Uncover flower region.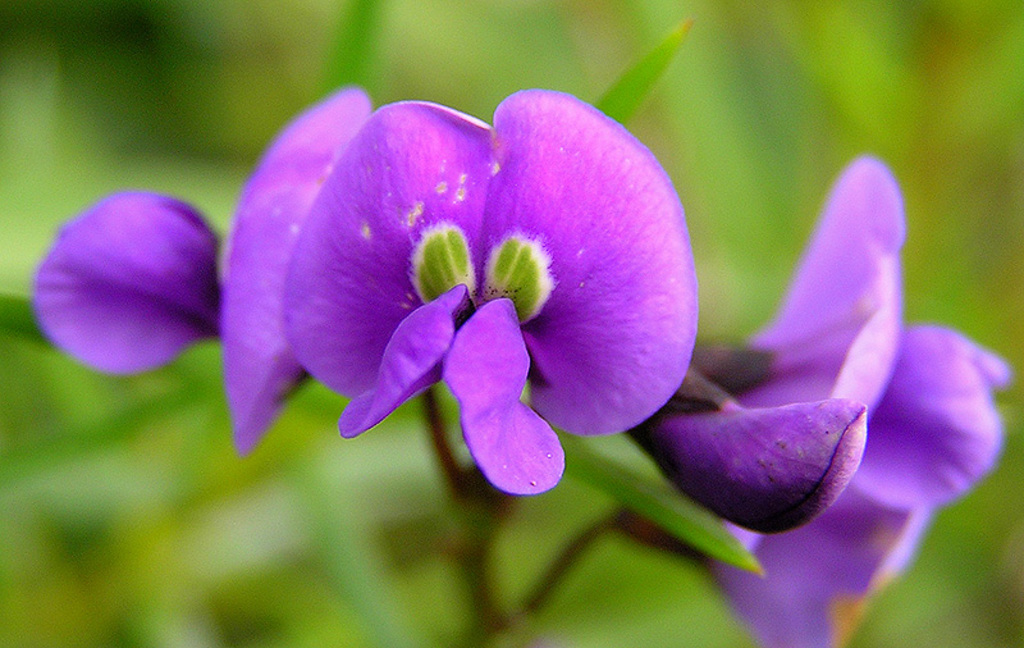
Uncovered: [28, 90, 370, 458].
